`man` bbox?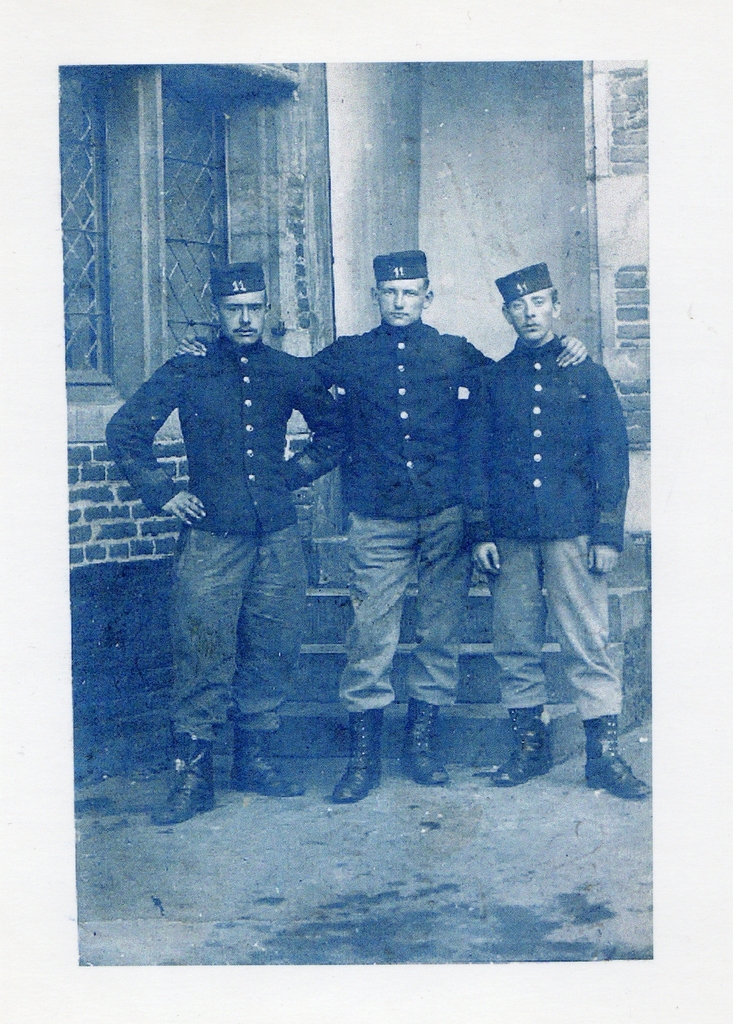
box(459, 265, 646, 793)
